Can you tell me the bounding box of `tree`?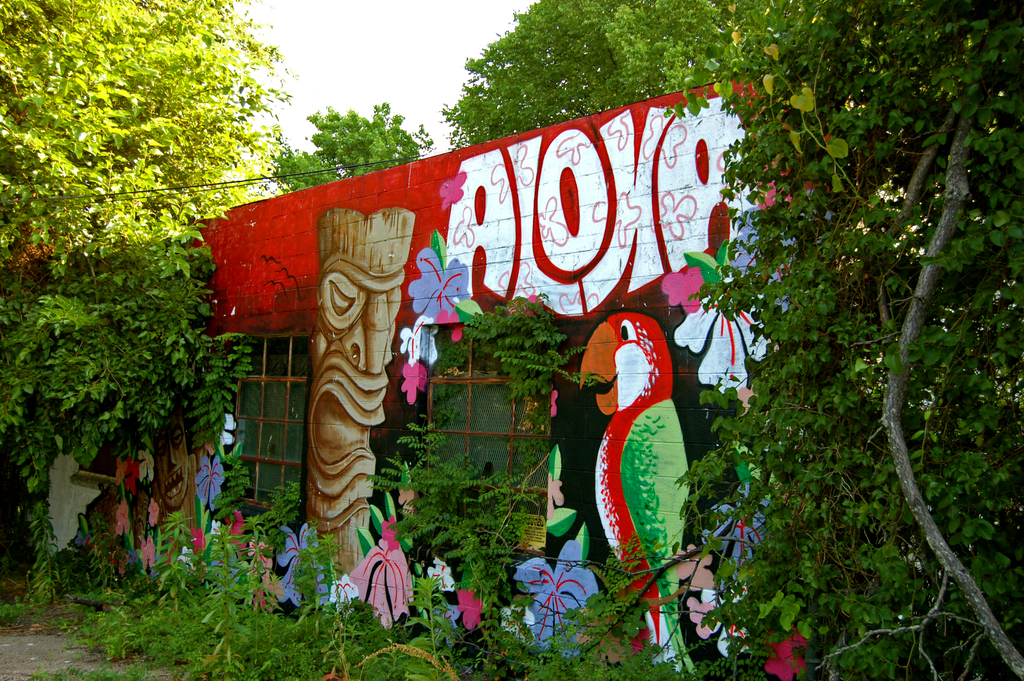
left=19, top=16, right=264, bottom=561.
